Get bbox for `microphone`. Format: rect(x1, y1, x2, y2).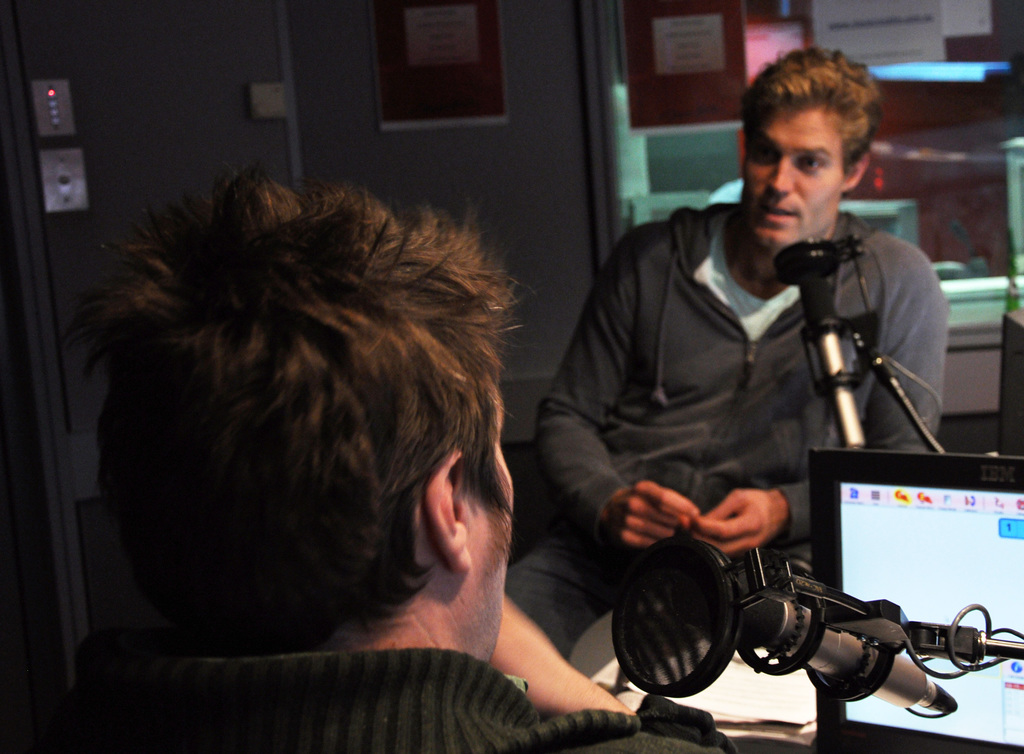
rect(771, 237, 872, 445).
